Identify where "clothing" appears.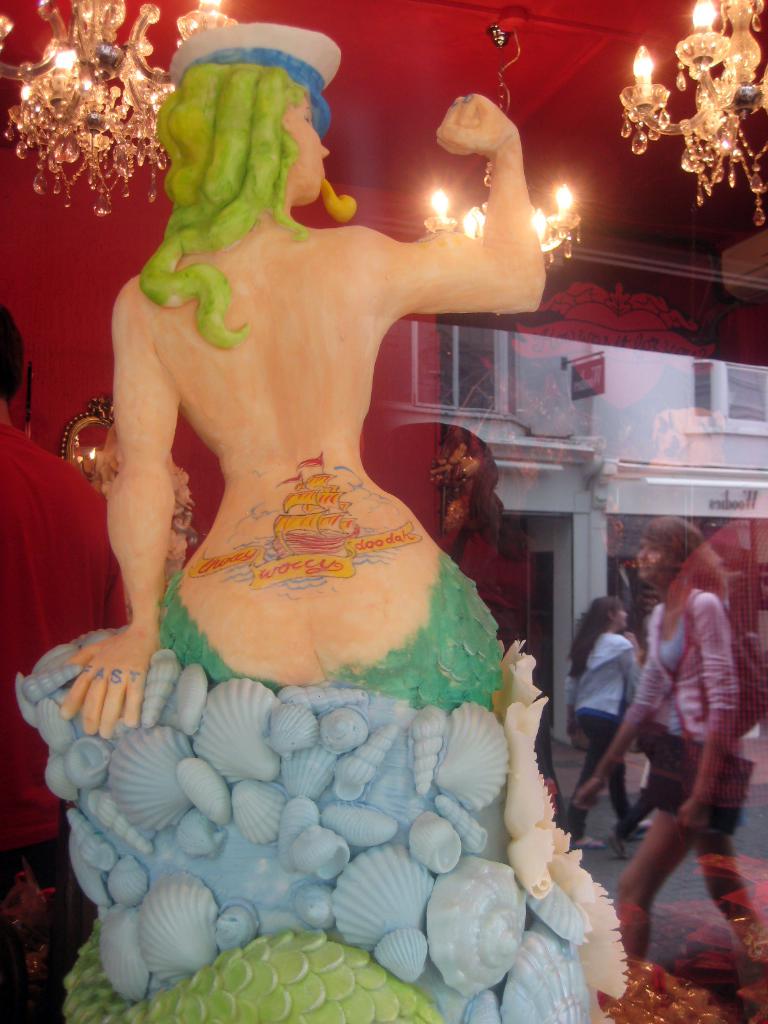
Appears at {"left": 559, "top": 626, "right": 643, "bottom": 716}.
